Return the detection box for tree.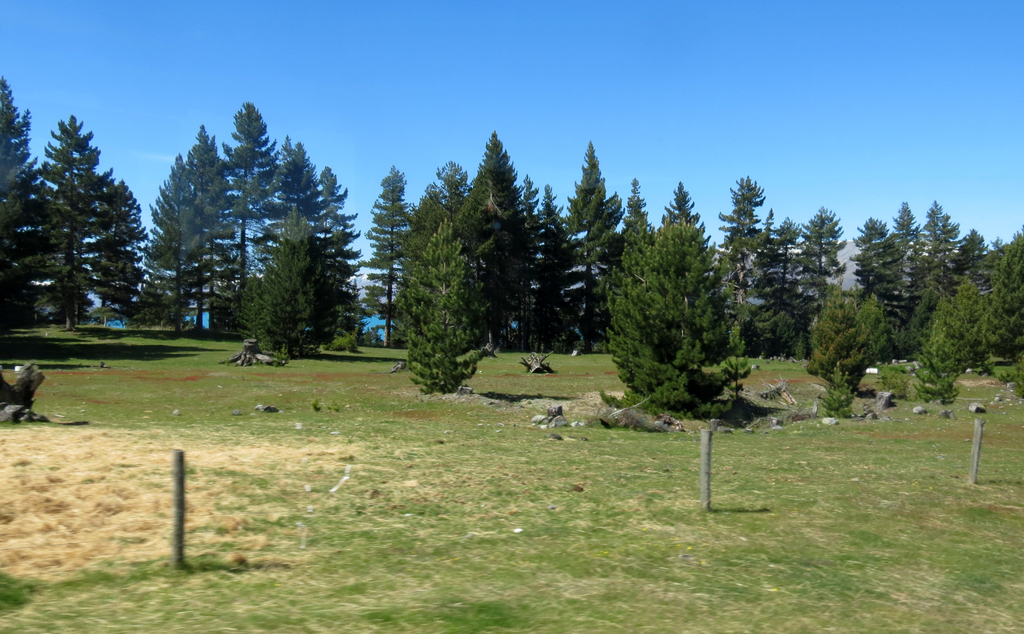
locate(609, 209, 749, 411).
